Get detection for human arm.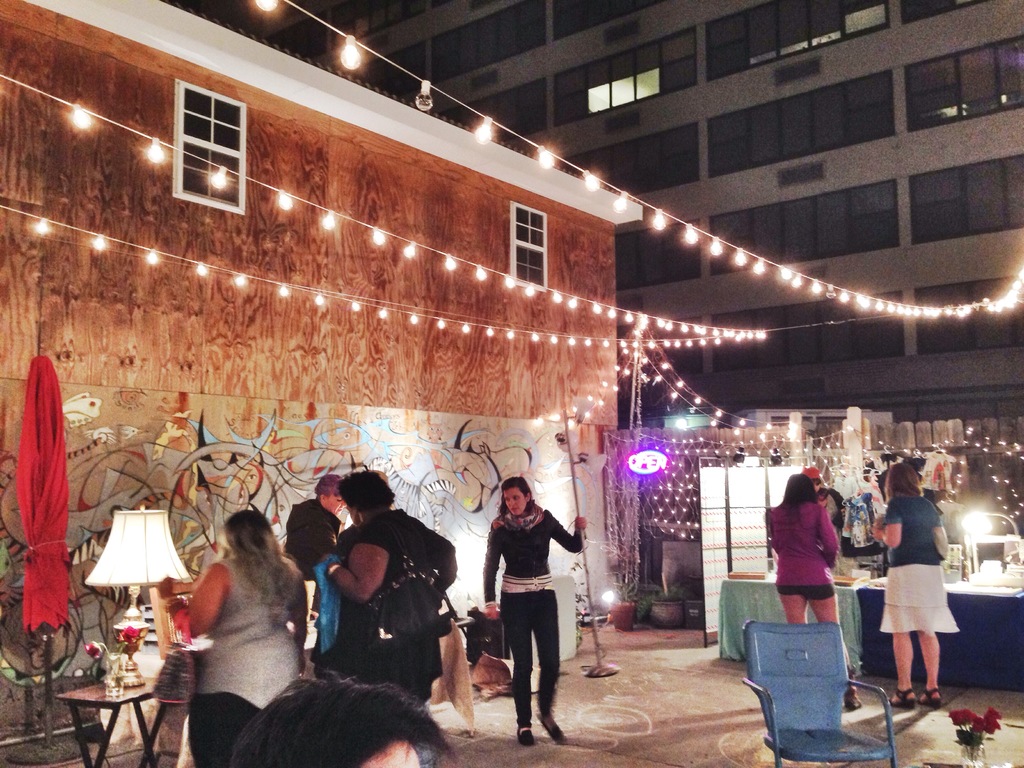
Detection: (x1=483, y1=519, x2=503, y2=620).
